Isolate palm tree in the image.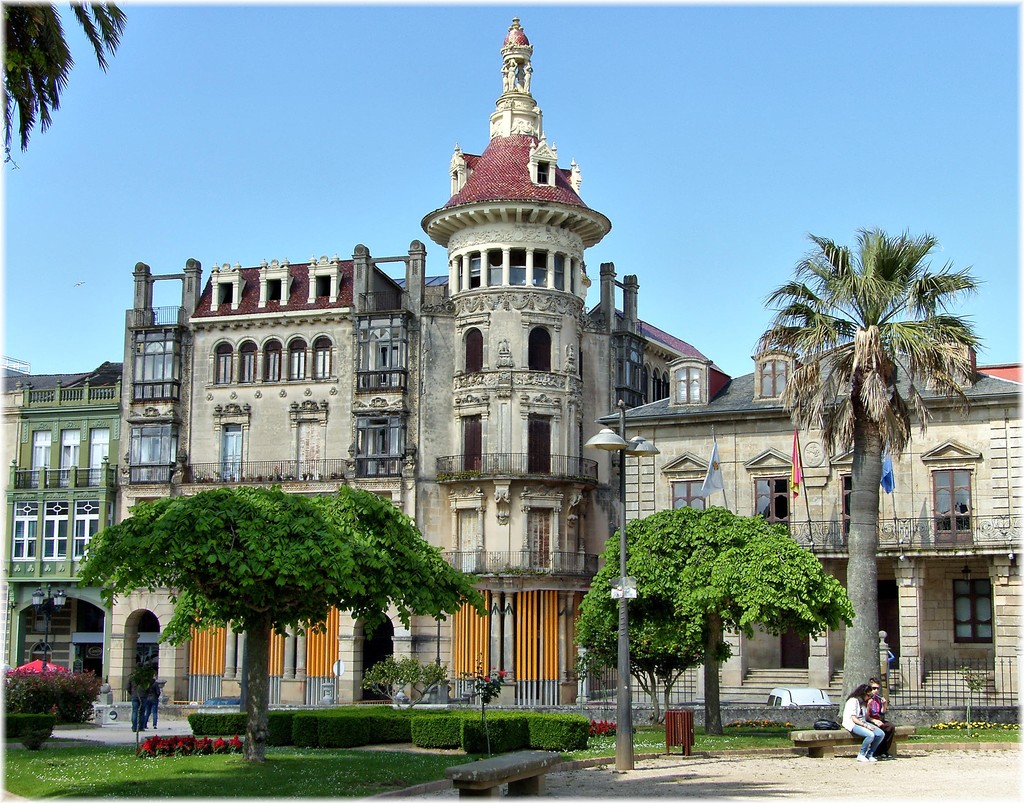
Isolated region: 750,221,994,727.
